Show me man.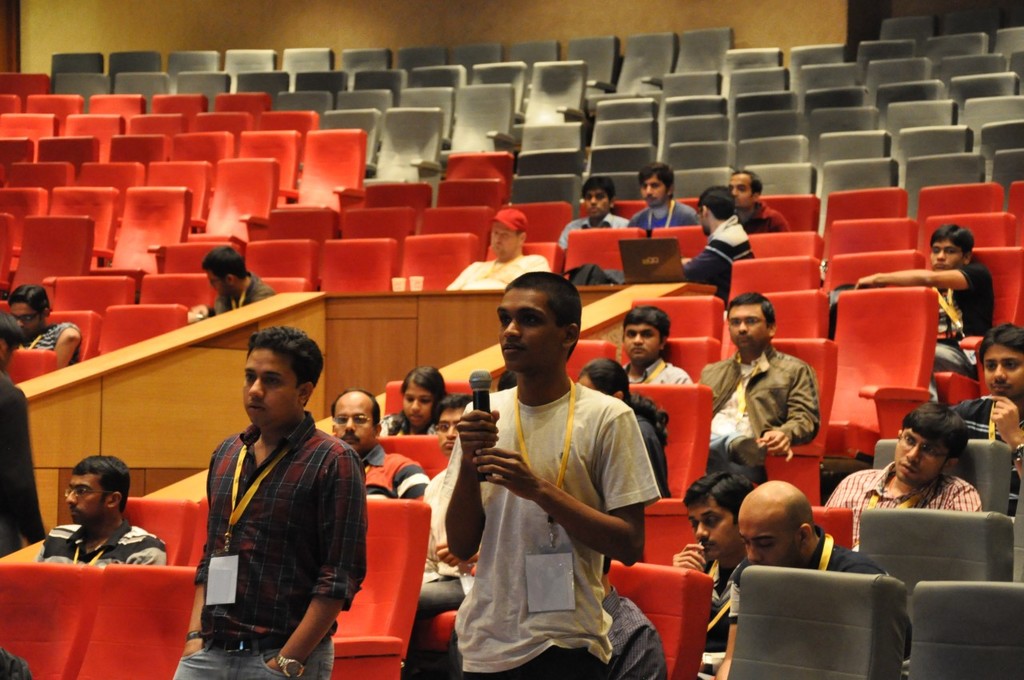
man is here: {"left": 942, "top": 324, "right": 1023, "bottom": 520}.
